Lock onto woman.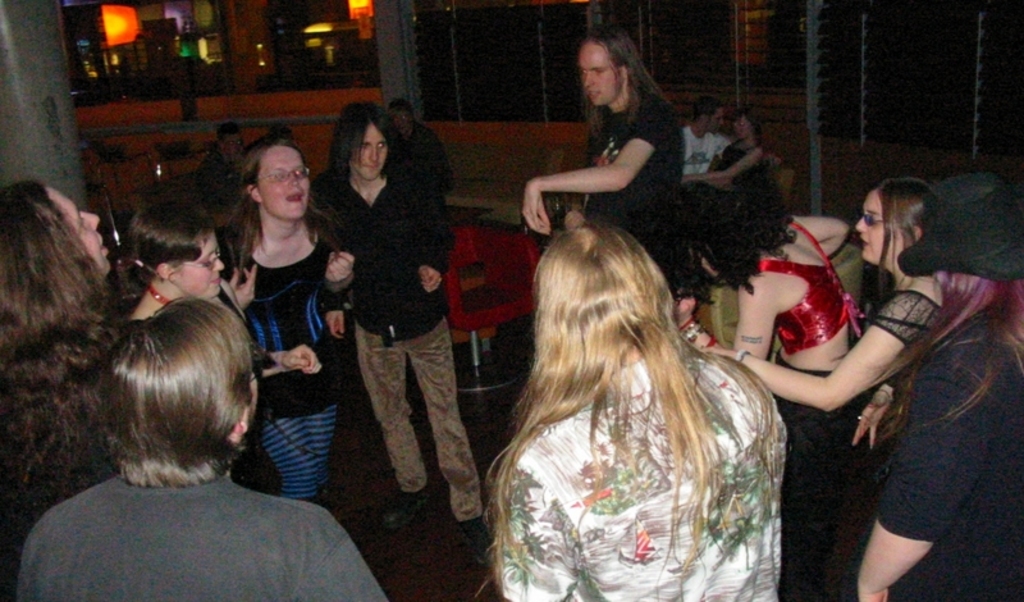
Locked: (x1=0, y1=182, x2=132, y2=601).
